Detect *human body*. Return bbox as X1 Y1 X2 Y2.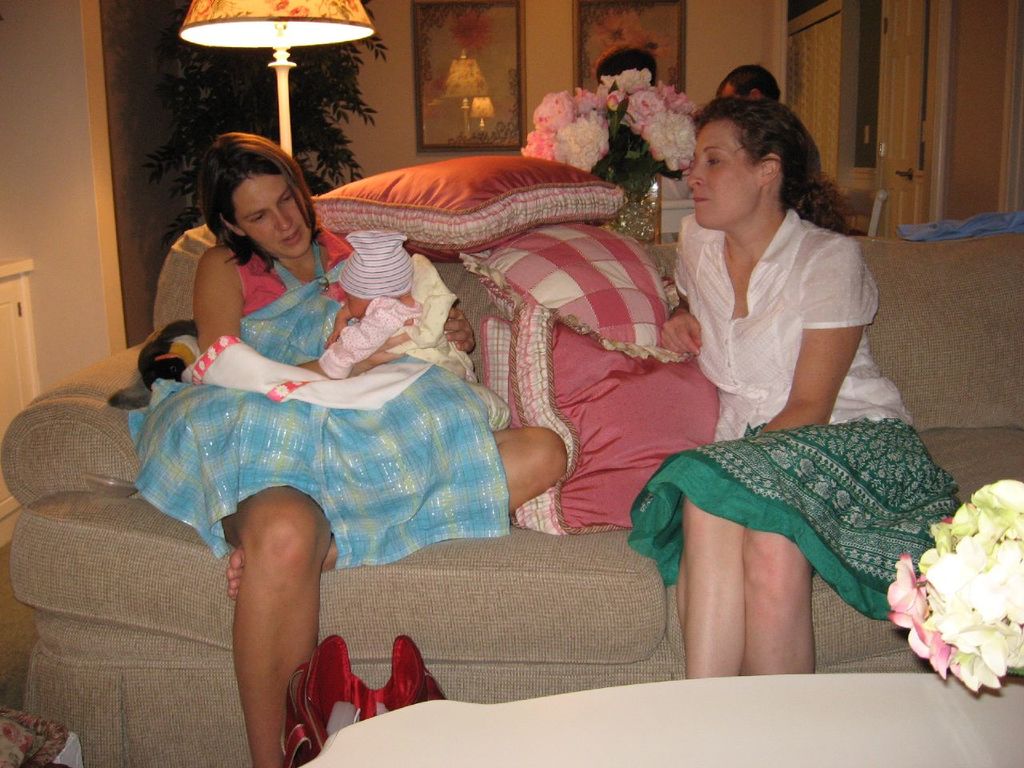
311 287 475 382.
